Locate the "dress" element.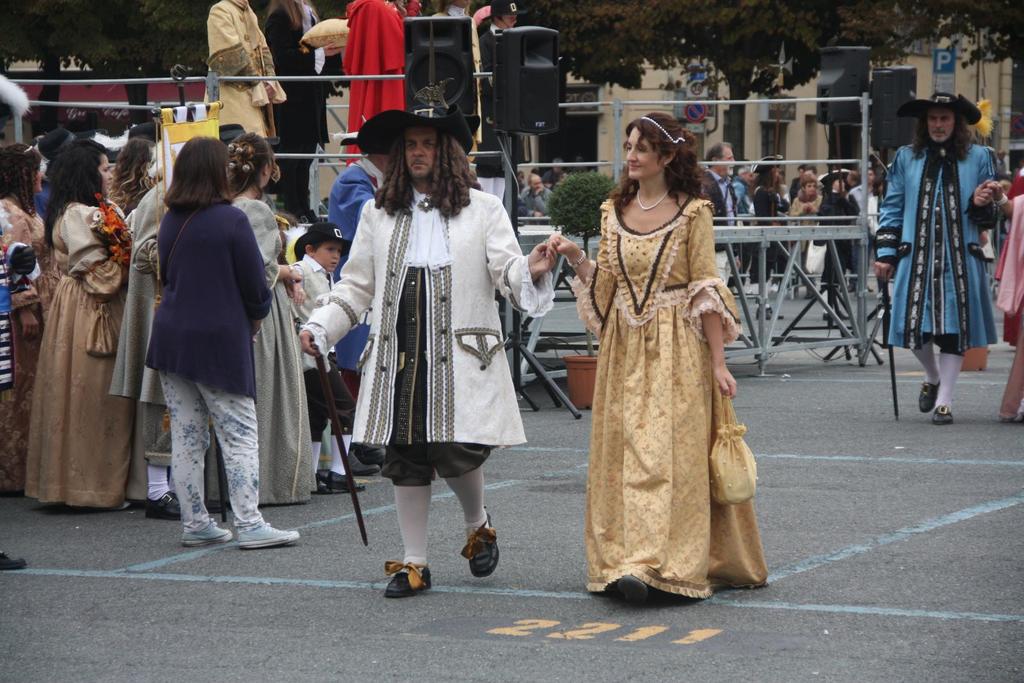
Element bbox: x1=569 y1=200 x2=766 y2=600.
